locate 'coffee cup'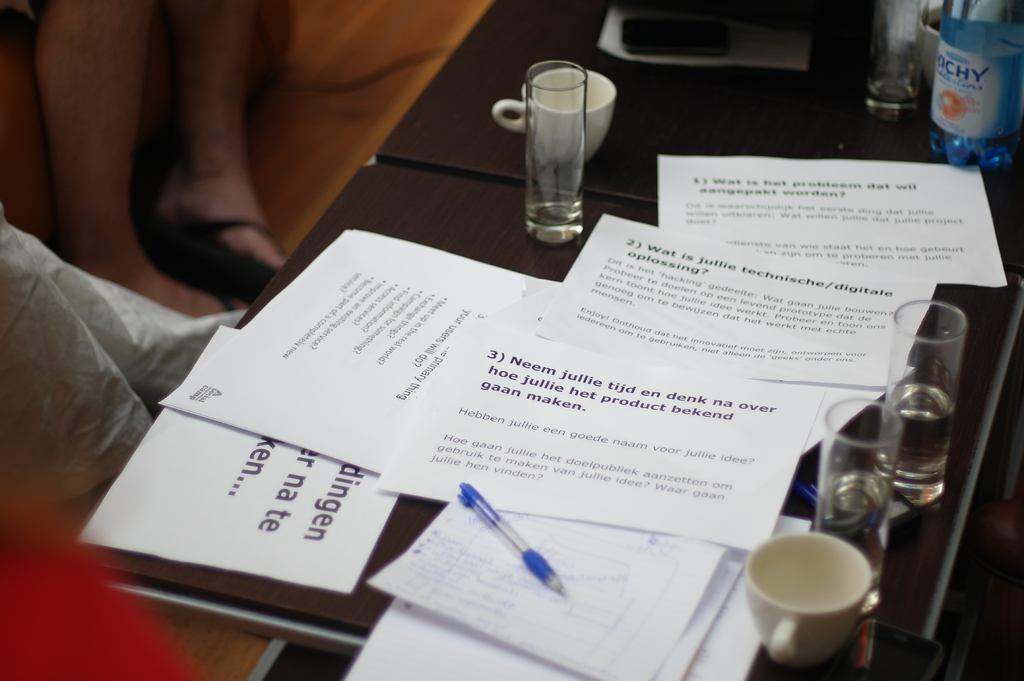
(x1=488, y1=70, x2=620, y2=164)
